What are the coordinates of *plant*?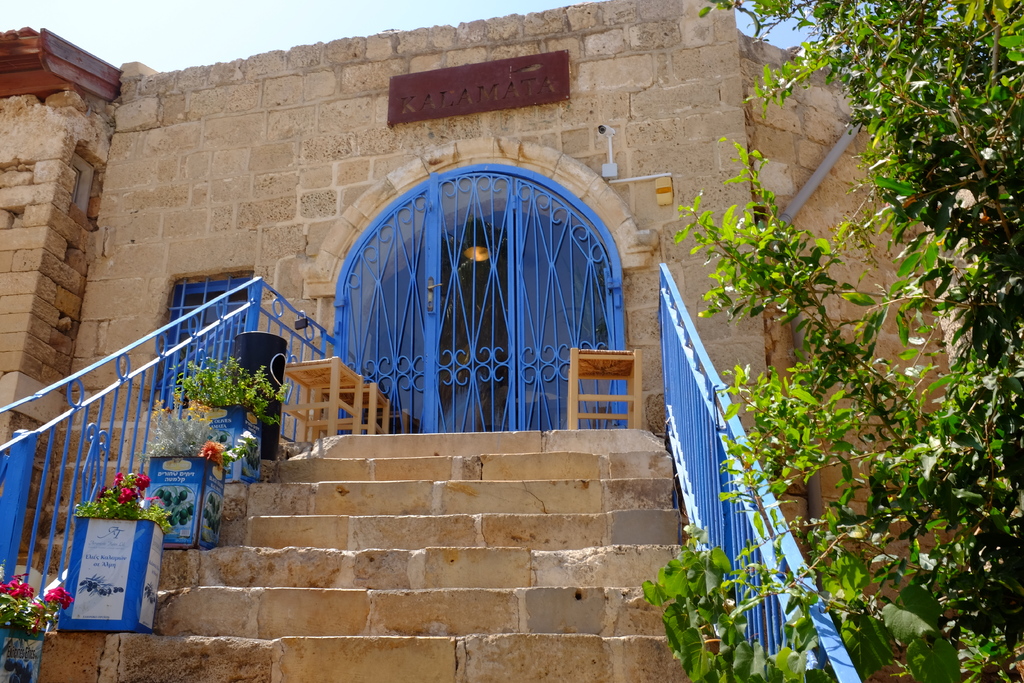
l=0, t=562, r=72, b=632.
